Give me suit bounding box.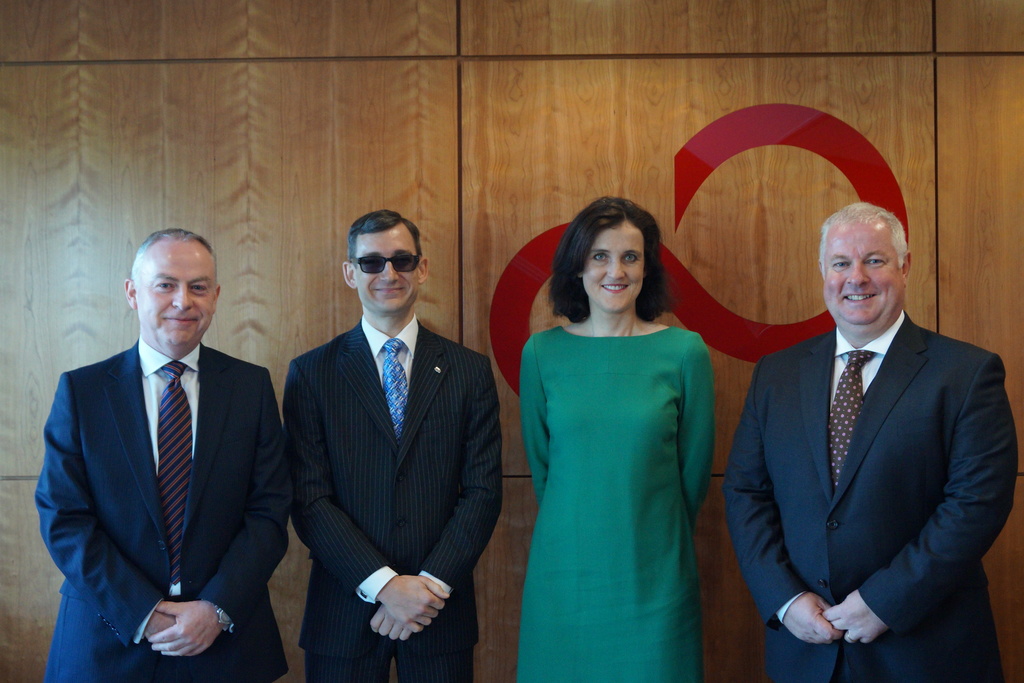
720:308:1018:682.
